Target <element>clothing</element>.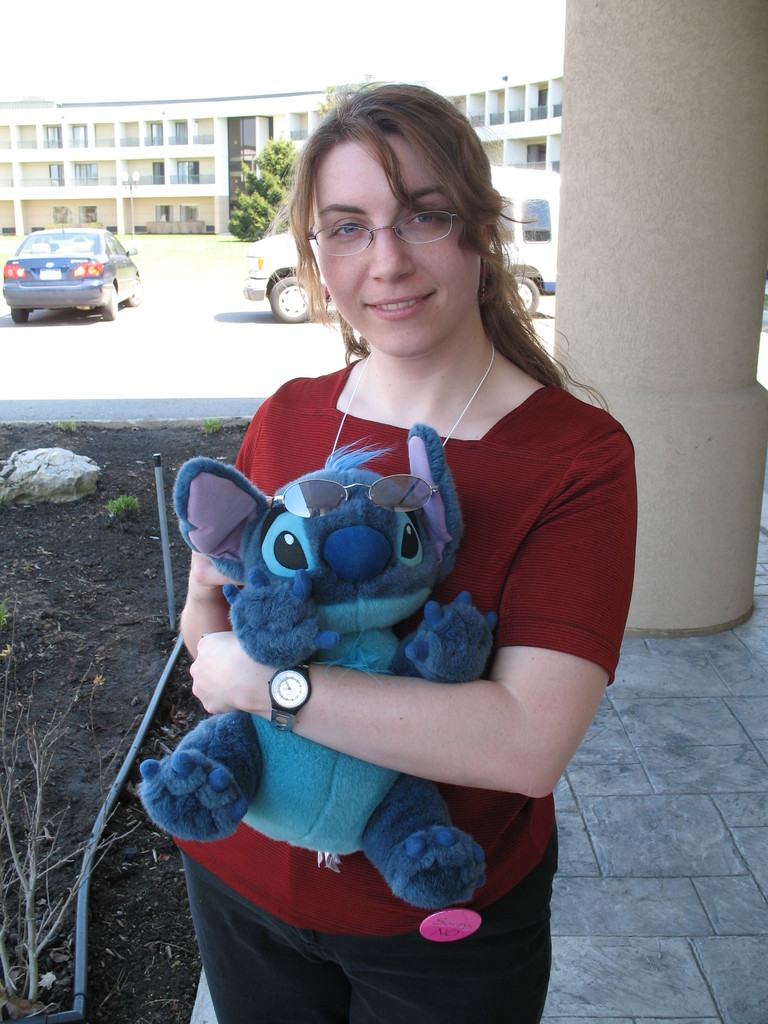
Target region: rect(140, 236, 621, 961).
